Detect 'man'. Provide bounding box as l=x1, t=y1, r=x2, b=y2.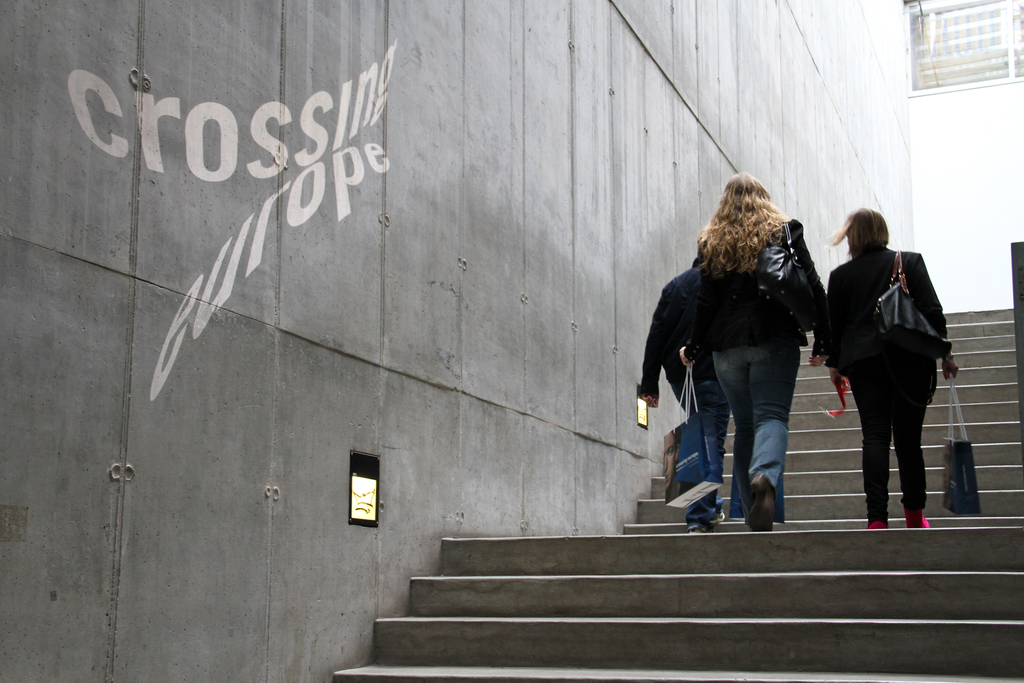
l=636, t=234, r=729, b=515.
